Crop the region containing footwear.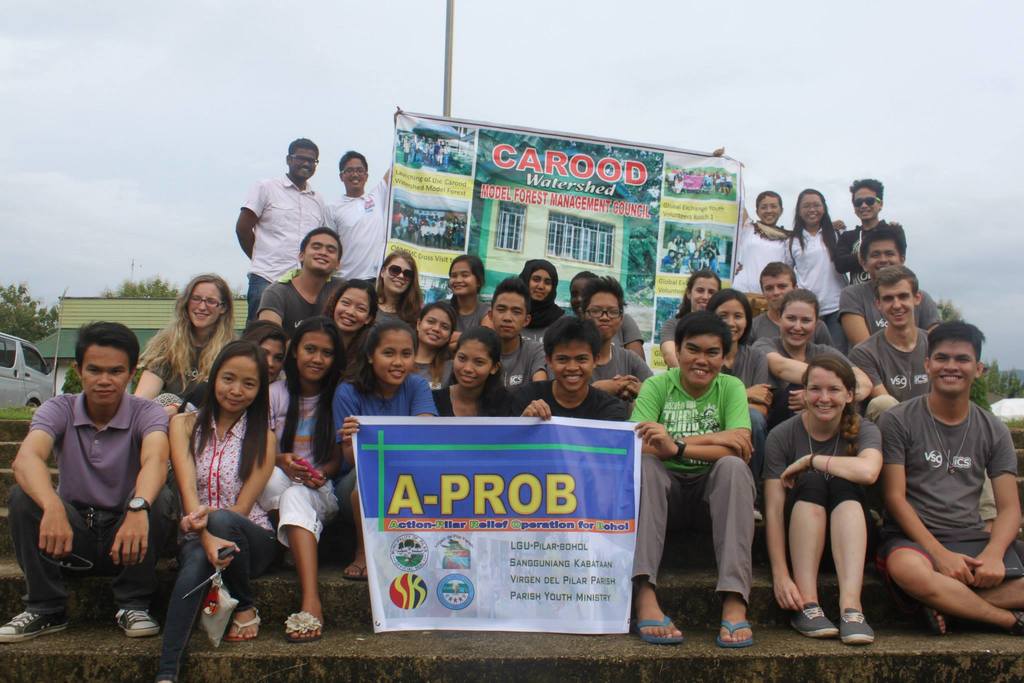
Crop region: {"left": 716, "top": 620, "right": 753, "bottom": 647}.
